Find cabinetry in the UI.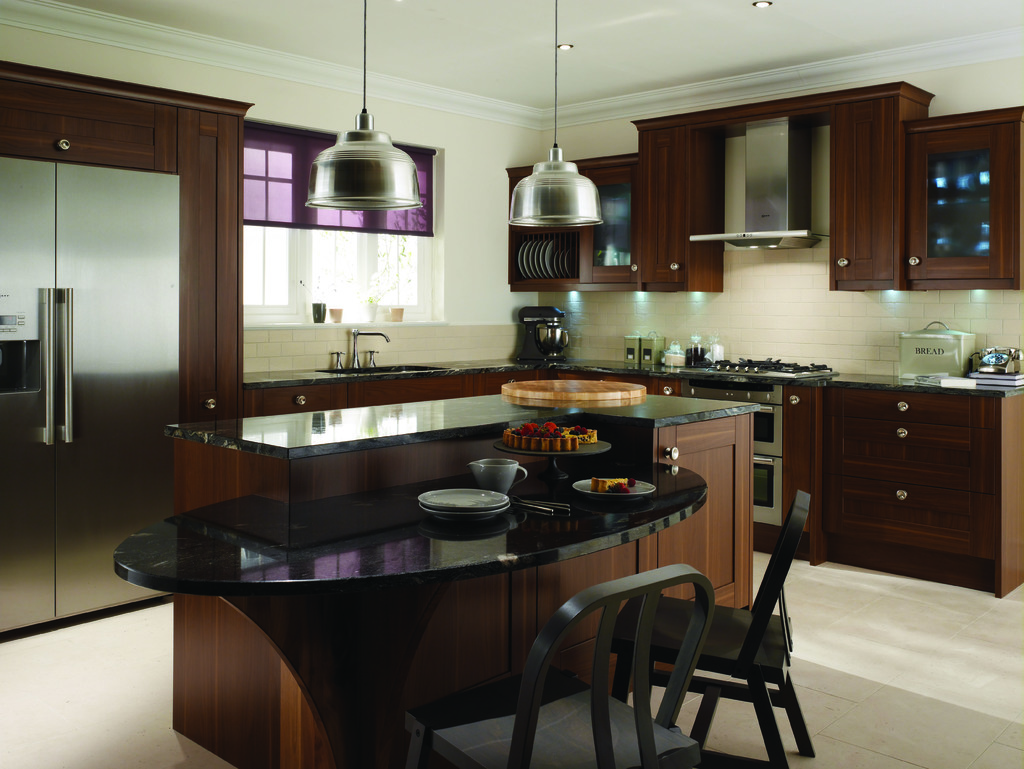
UI element at (820, 394, 1023, 594).
